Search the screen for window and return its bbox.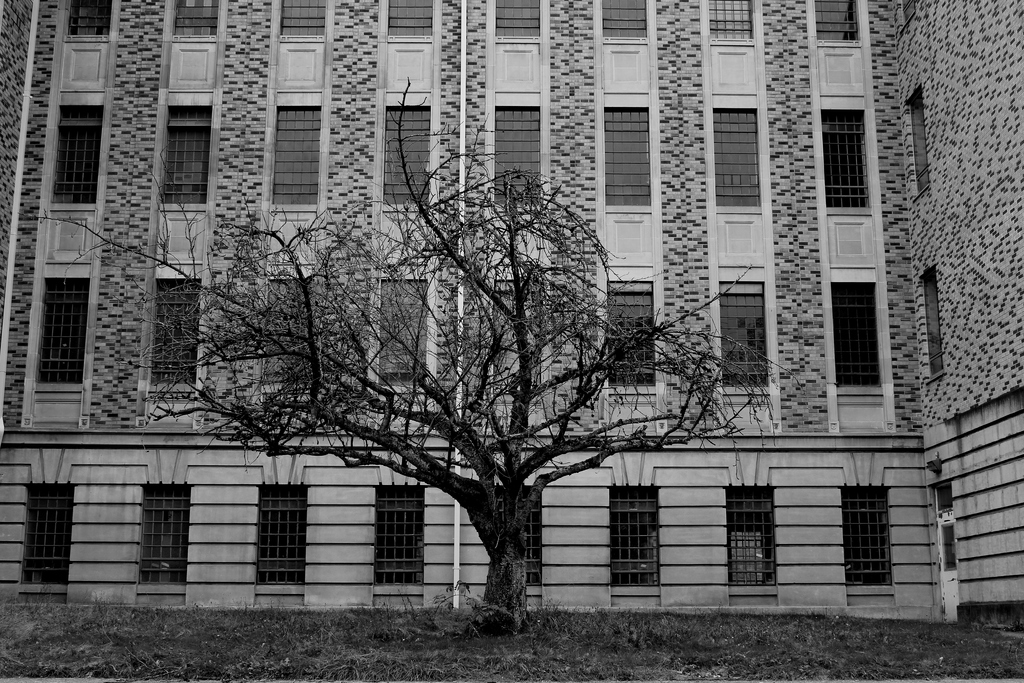
Found: bbox=[836, 484, 889, 592].
